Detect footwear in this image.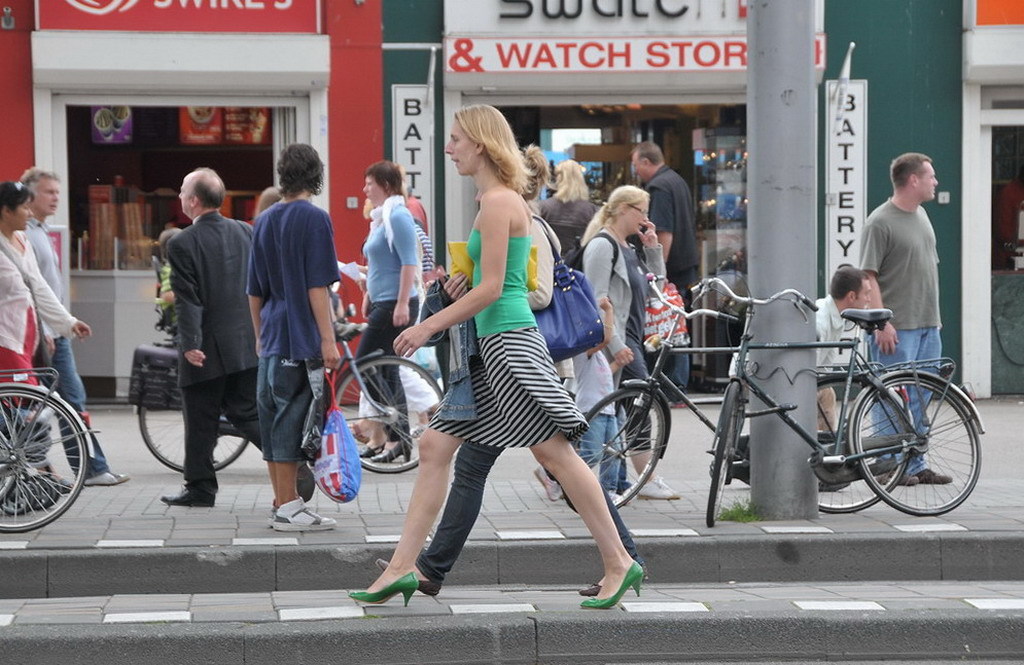
Detection: 160/488/217/508.
